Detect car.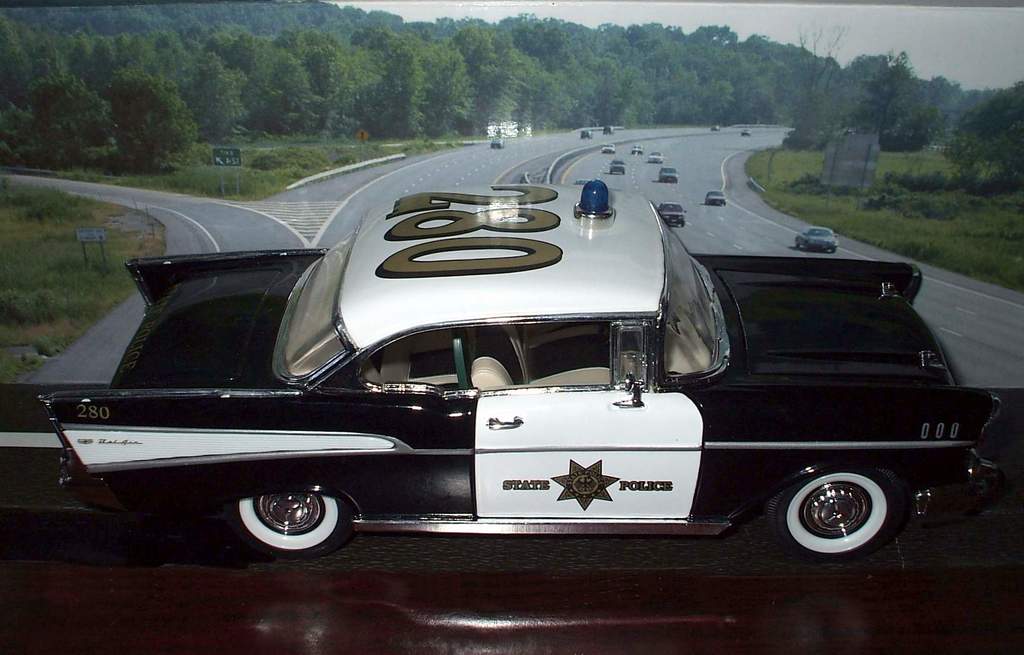
Detected at (707, 193, 723, 206).
